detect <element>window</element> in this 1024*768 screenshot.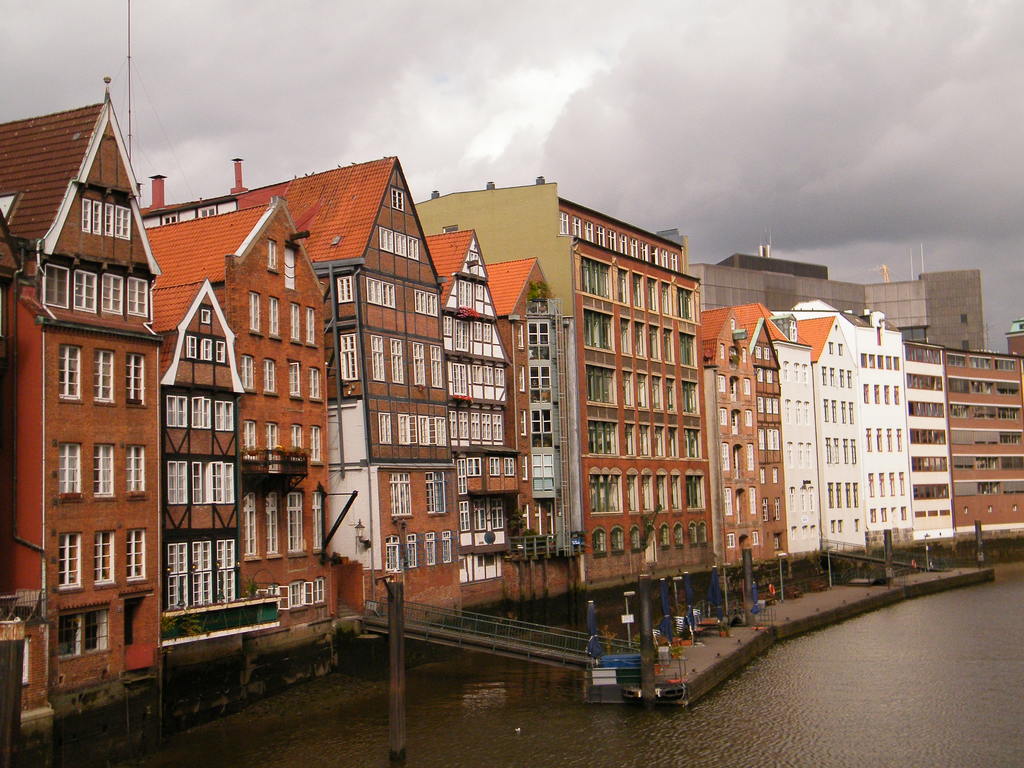
Detection: {"left": 401, "top": 533, "right": 417, "bottom": 569}.
